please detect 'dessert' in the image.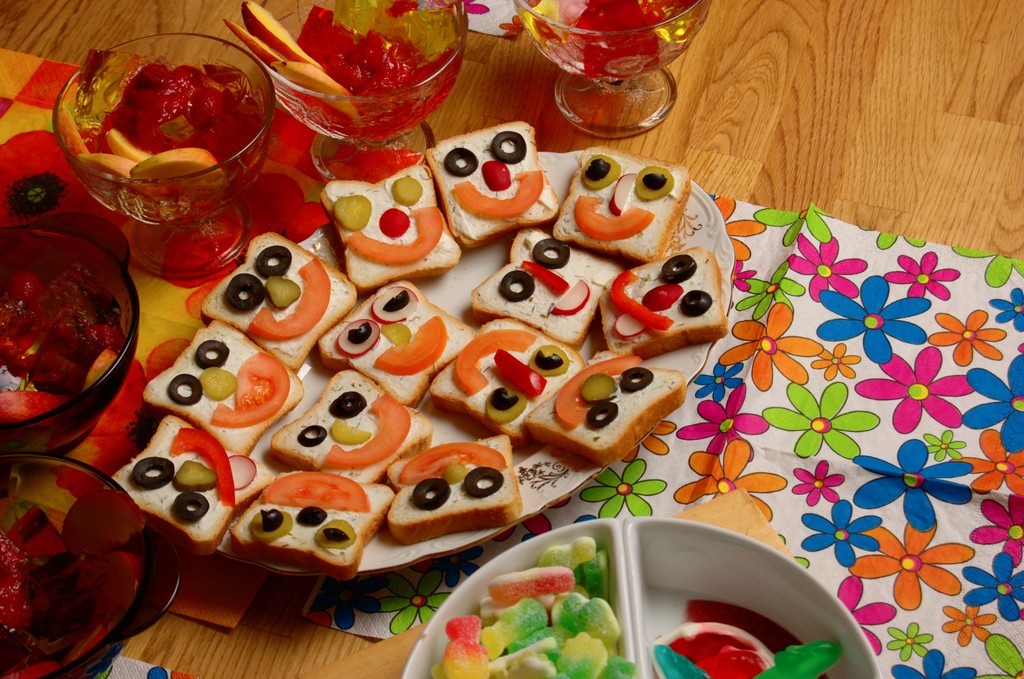
<bbox>523, 0, 697, 78</bbox>.
